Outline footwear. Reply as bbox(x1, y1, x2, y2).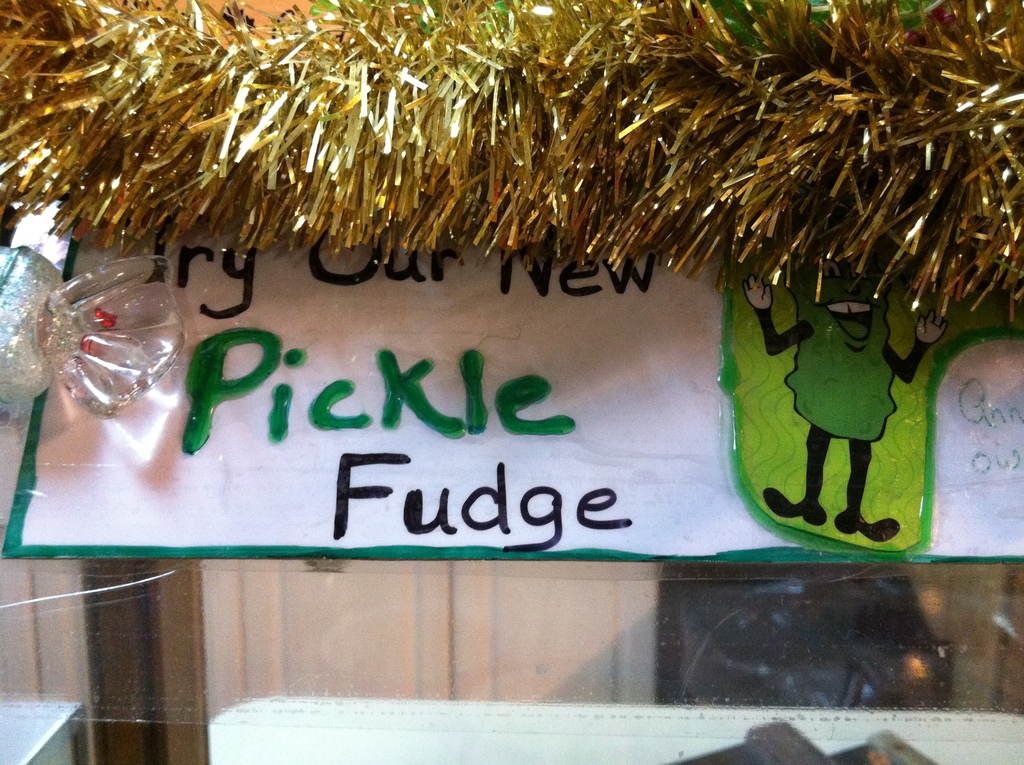
bbox(836, 508, 902, 545).
